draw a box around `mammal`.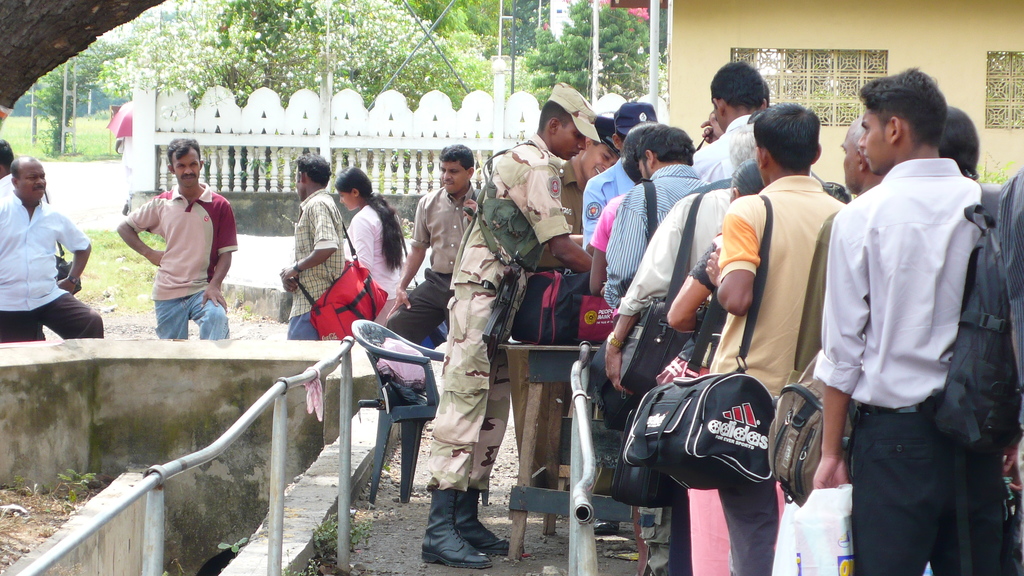
812:64:1020:575.
